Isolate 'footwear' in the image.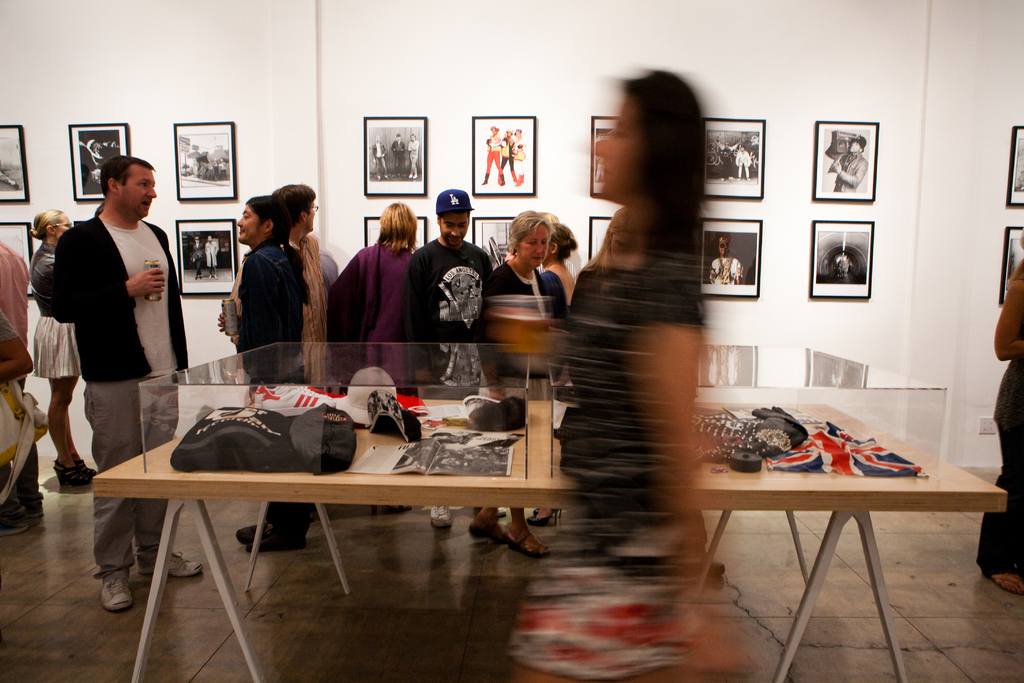
Isolated region: x1=99, y1=568, x2=132, y2=607.
